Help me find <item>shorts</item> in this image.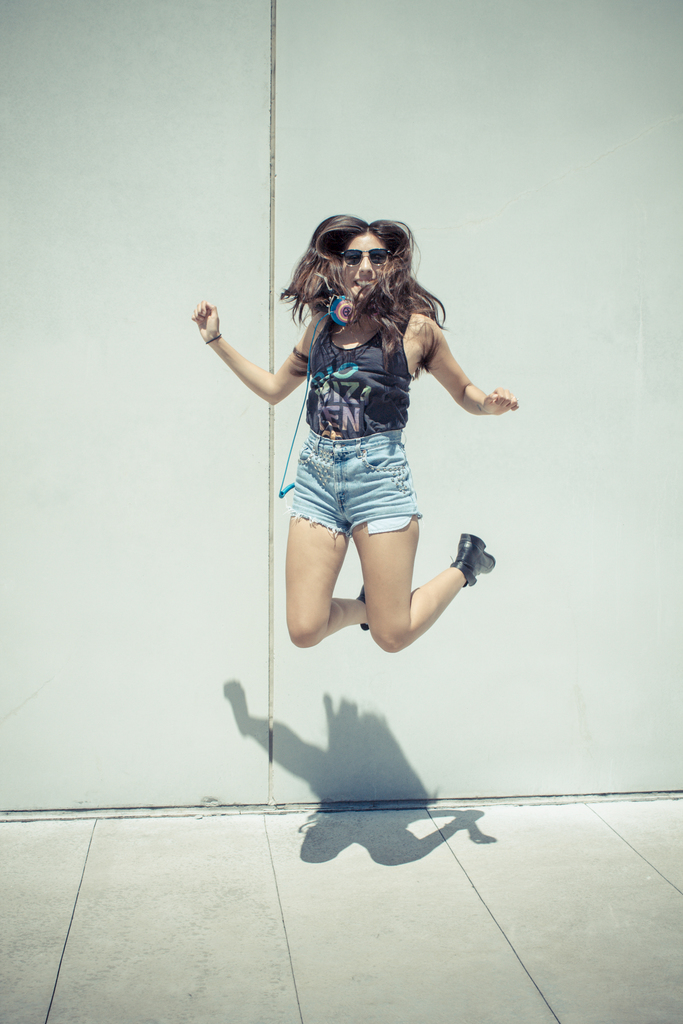
Found it: l=258, t=435, r=450, b=546.
